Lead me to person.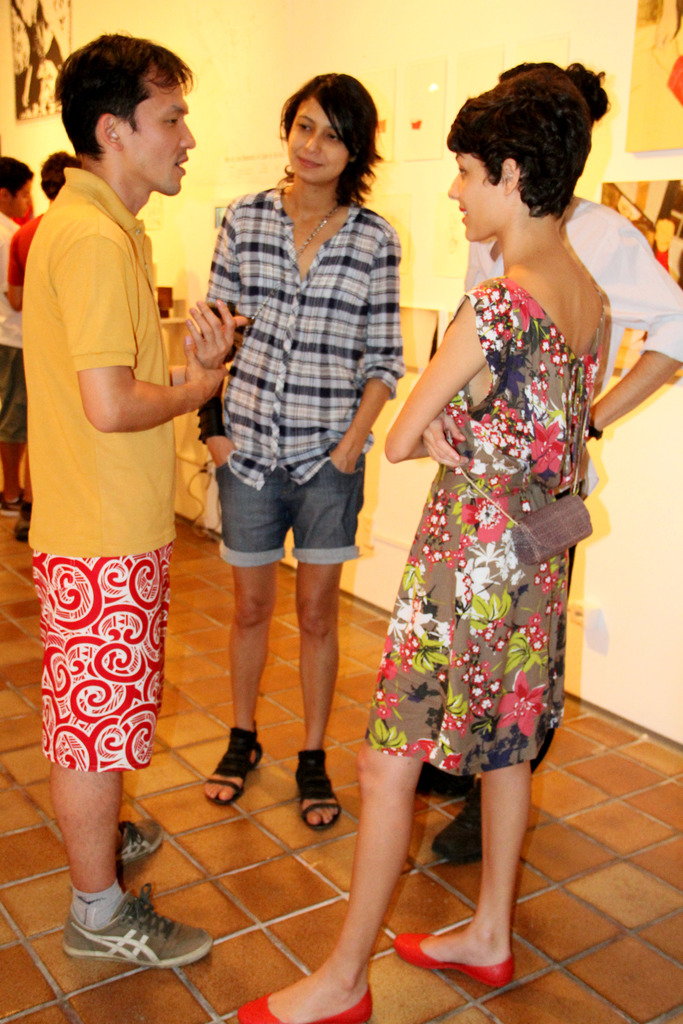
Lead to pyautogui.locateOnScreen(230, 62, 612, 1023).
